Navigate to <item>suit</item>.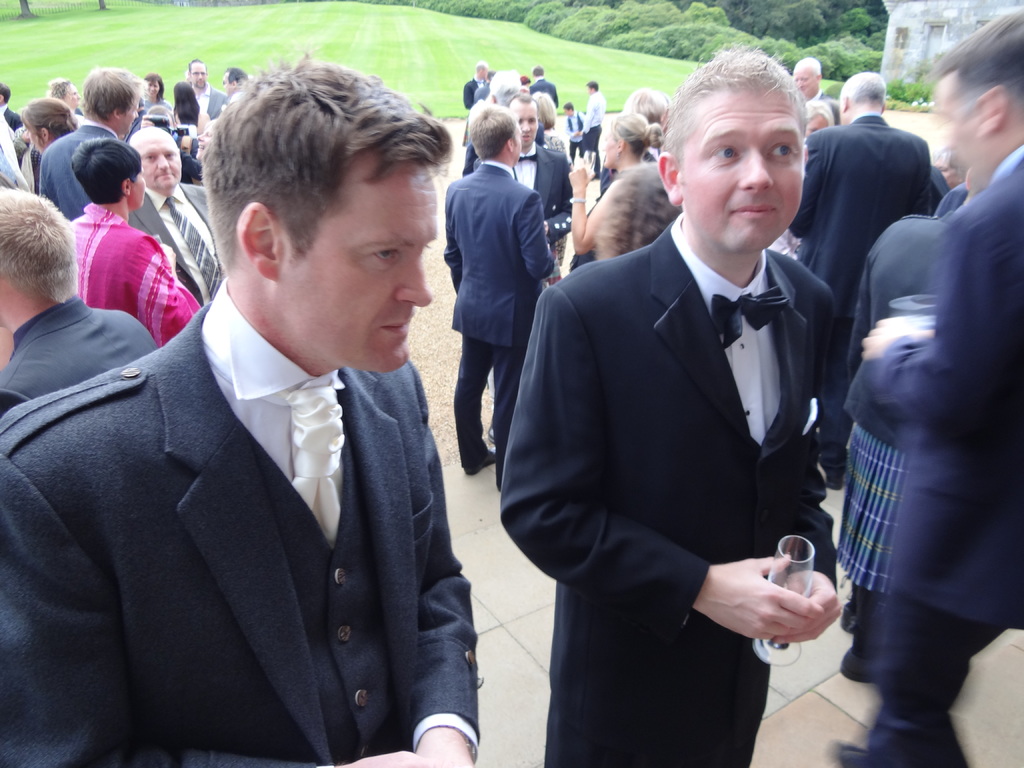
Navigation target: select_region(123, 179, 208, 305).
